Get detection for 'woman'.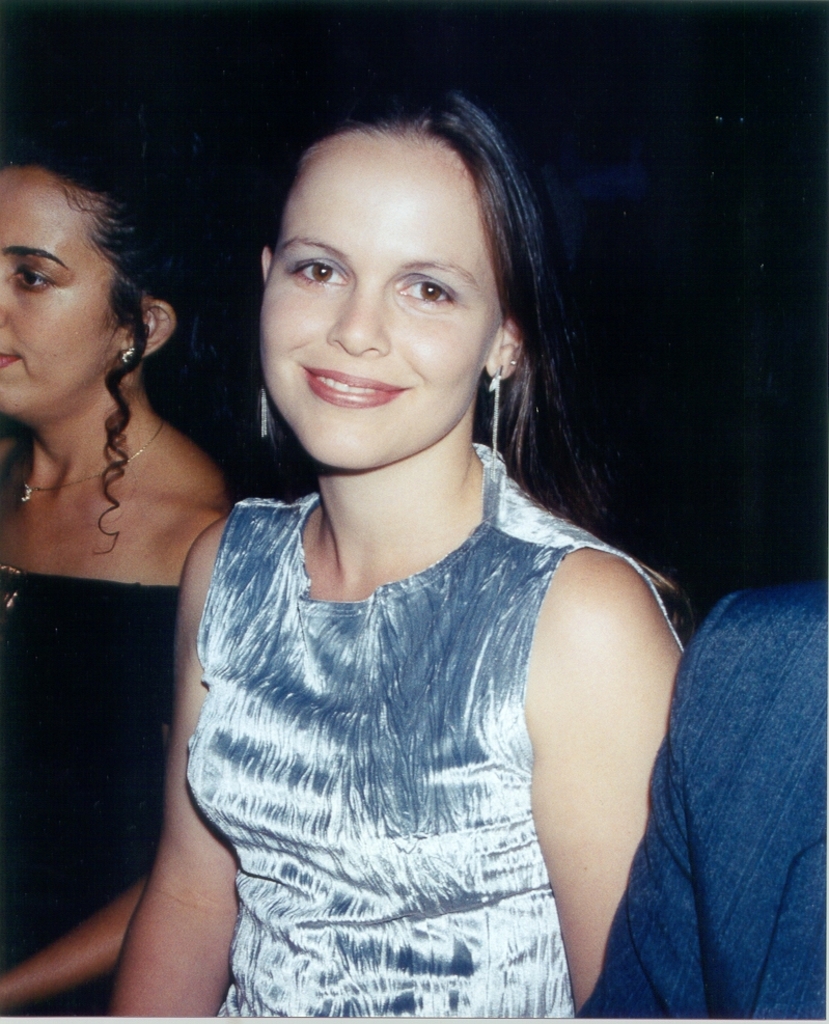
Detection: {"left": 113, "top": 92, "right": 685, "bottom": 1023}.
